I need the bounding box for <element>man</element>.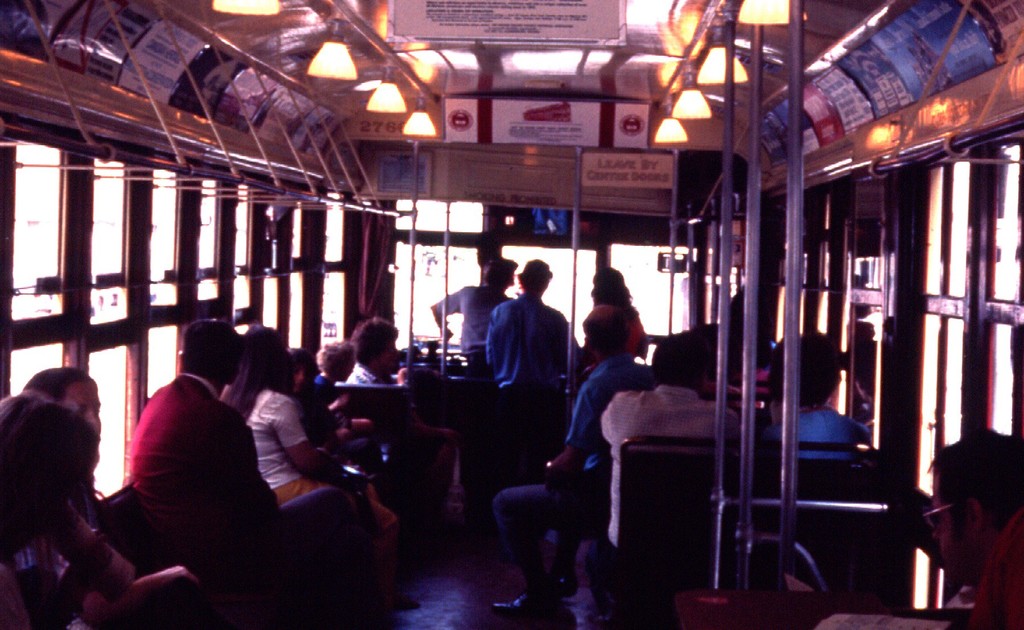
Here it is: <region>345, 312, 460, 527</region>.
